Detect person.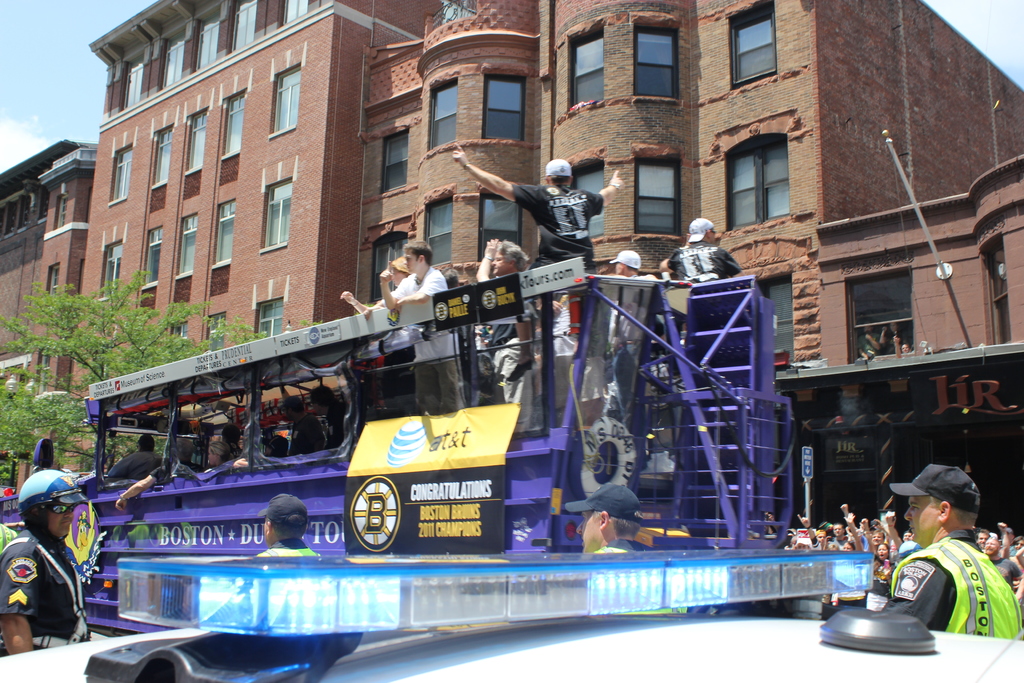
Detected at detection(563, 482, 641, 553).
